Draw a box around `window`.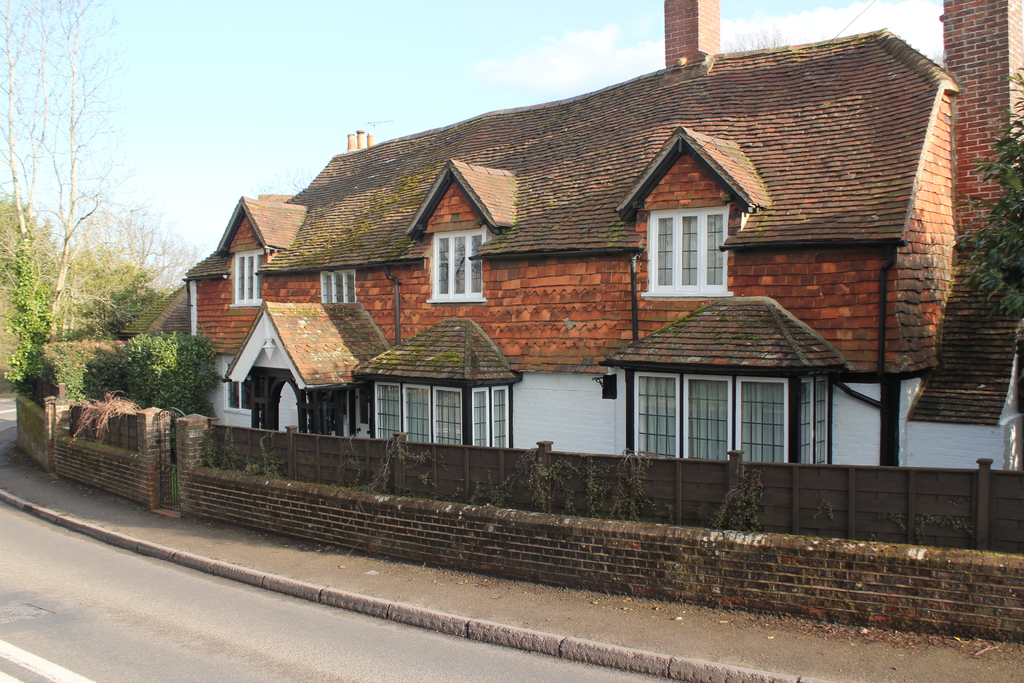
<box>229,248,264,309</box>.
